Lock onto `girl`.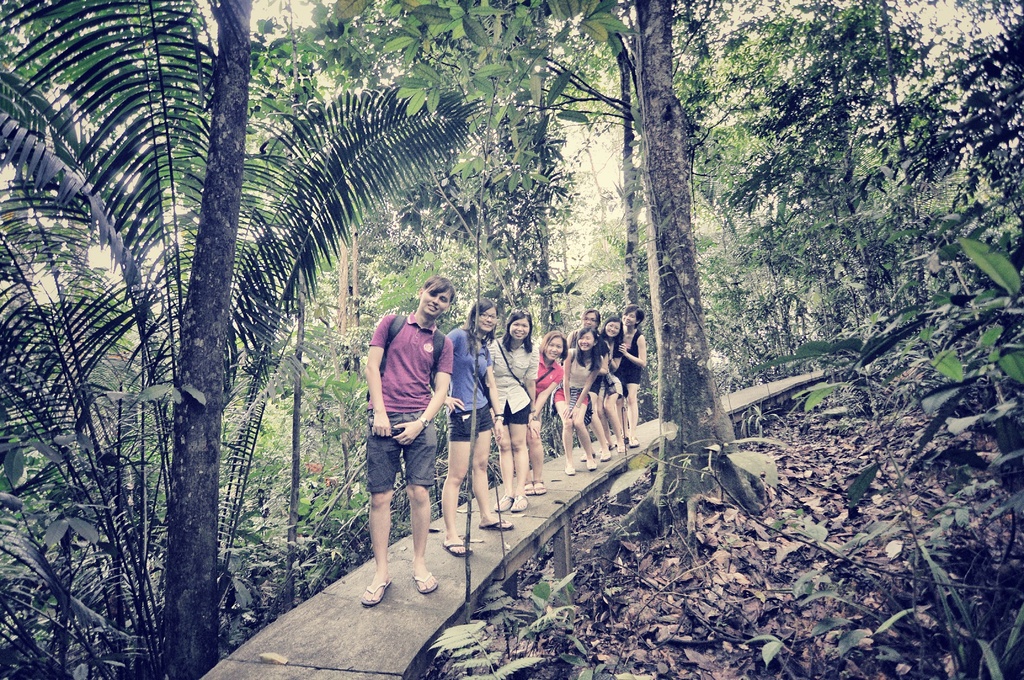
Locked: Rect(523, 328, 572, 497).
